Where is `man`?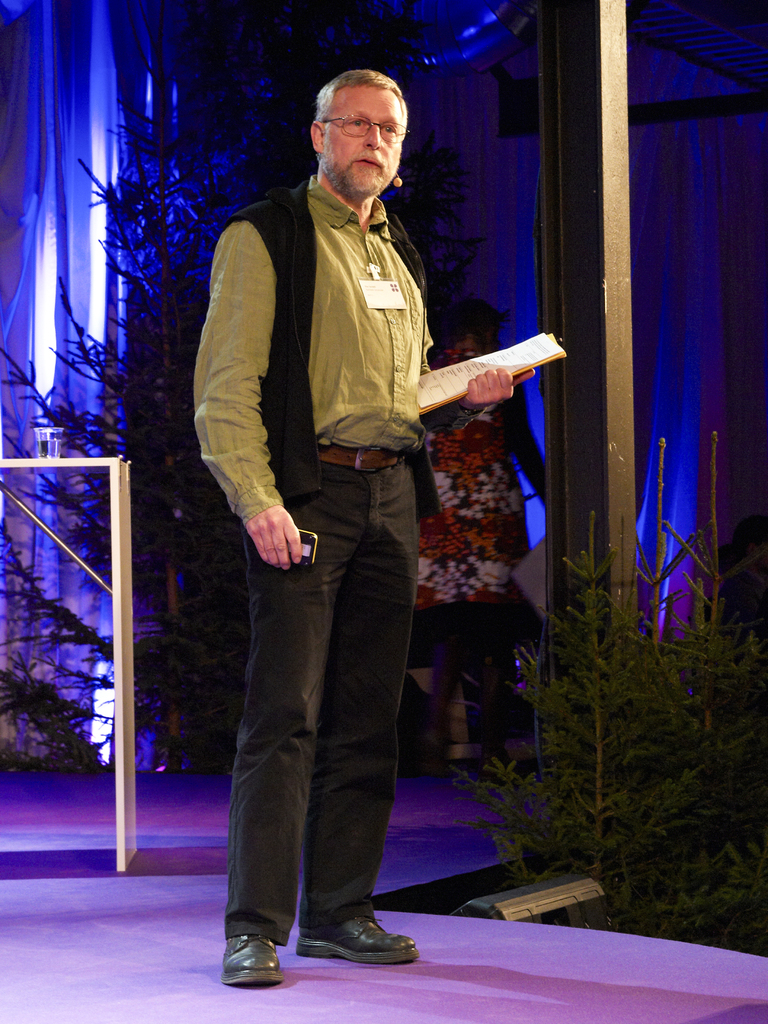
left=195, top=69, right=525, bottom=985.
